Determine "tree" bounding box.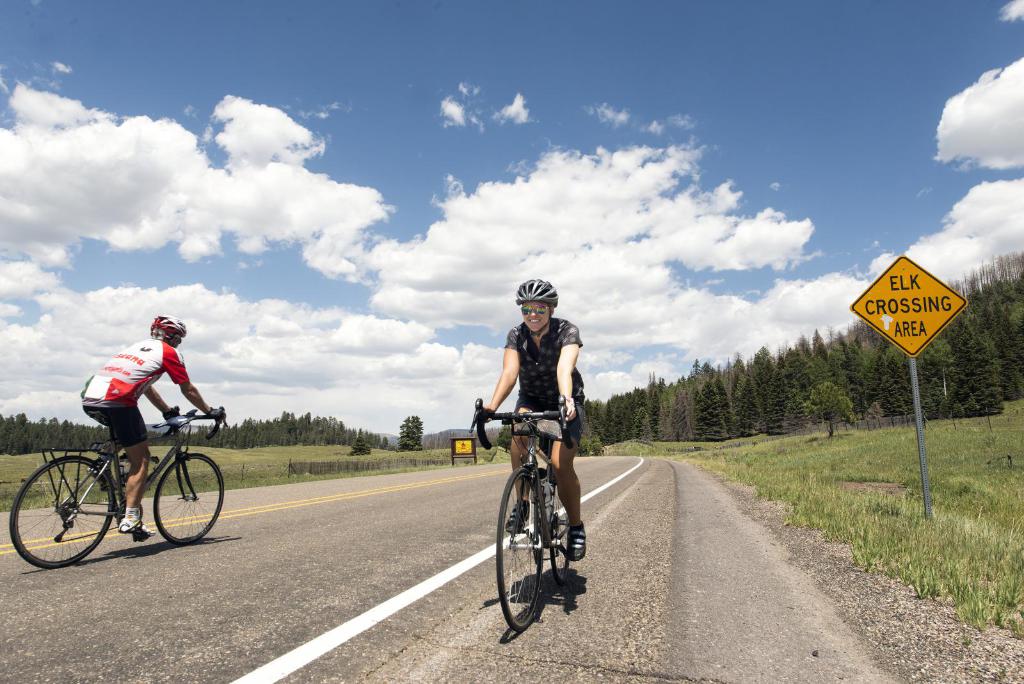
Determined: box=[934, 310, 1007, 415].
